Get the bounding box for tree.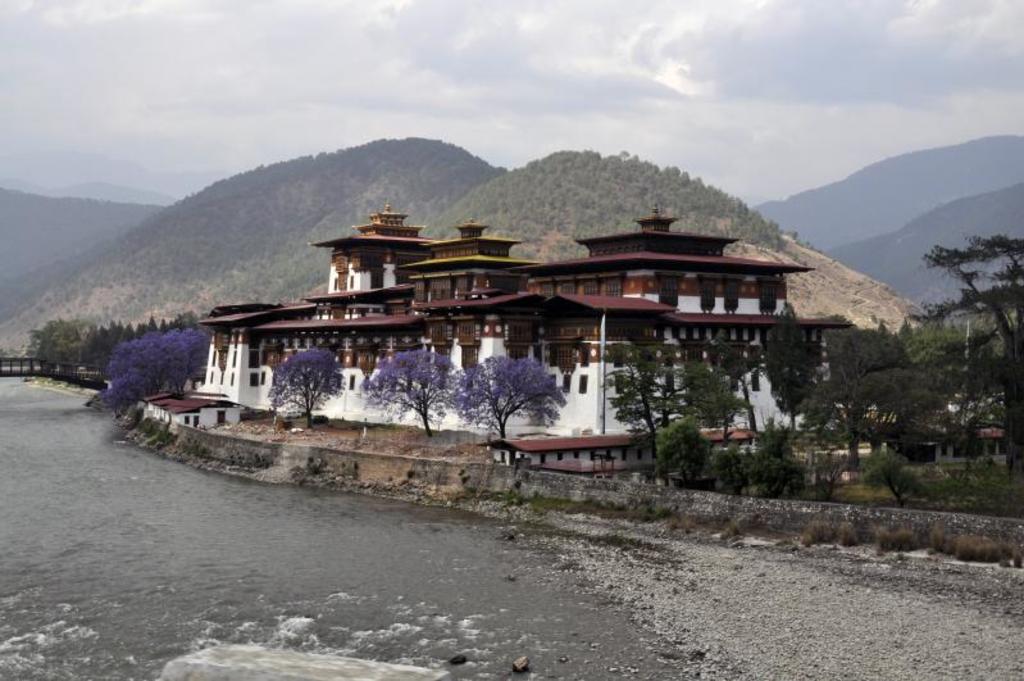
BBox(614, 350, 673, 439).
